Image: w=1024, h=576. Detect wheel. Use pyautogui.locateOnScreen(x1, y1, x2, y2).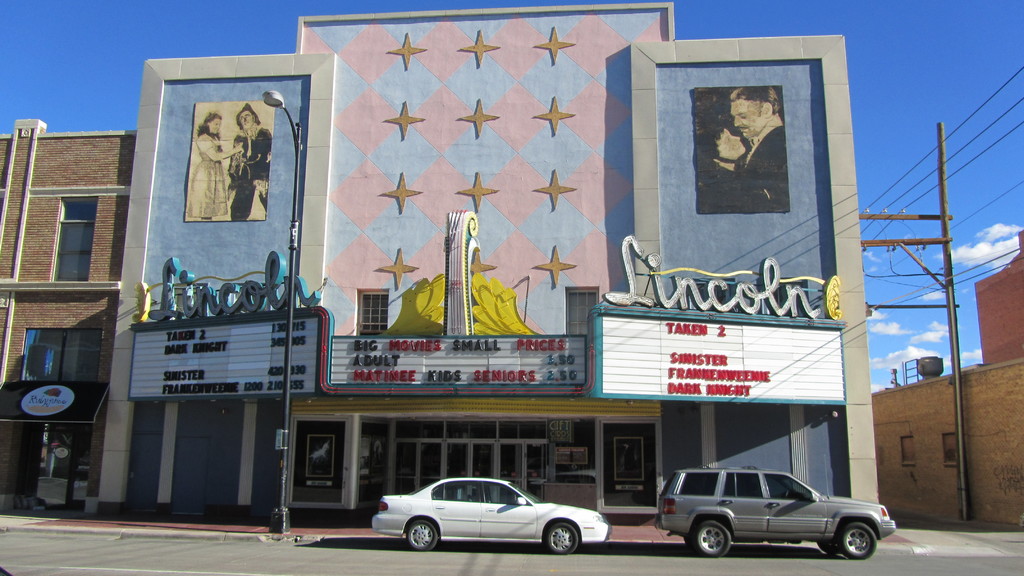
pyautogui.locateOnScreen(831, 510, 886, 564).
